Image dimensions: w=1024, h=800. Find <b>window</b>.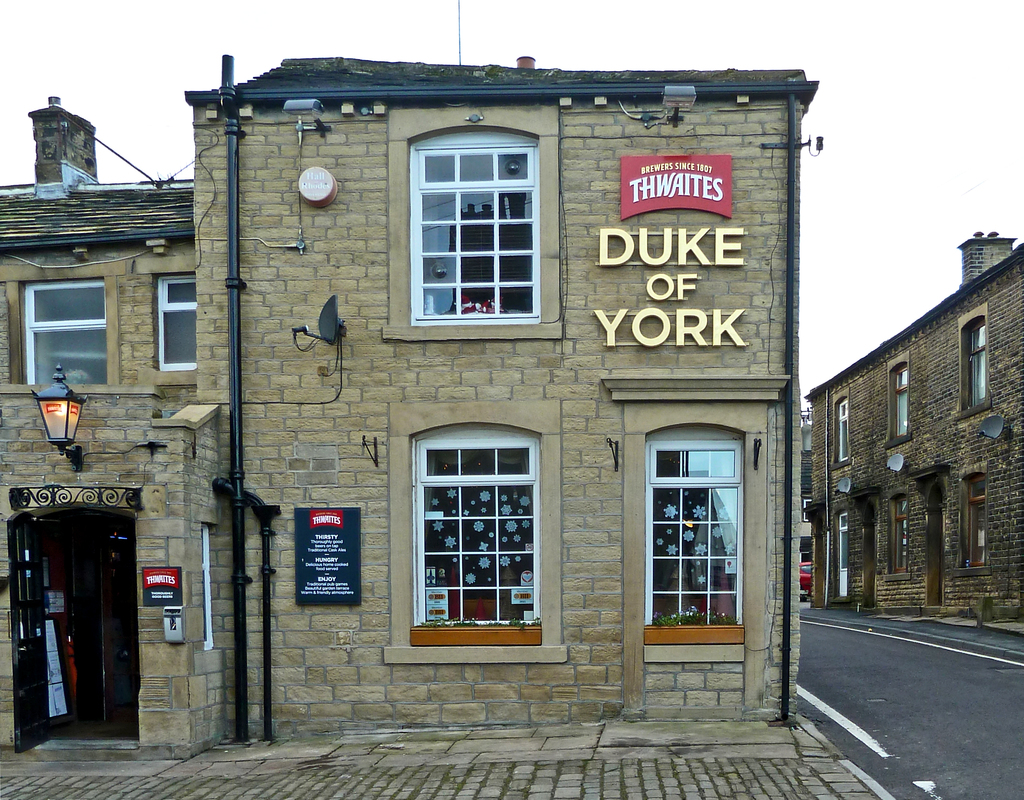
region(353, 389, 580, 686).
